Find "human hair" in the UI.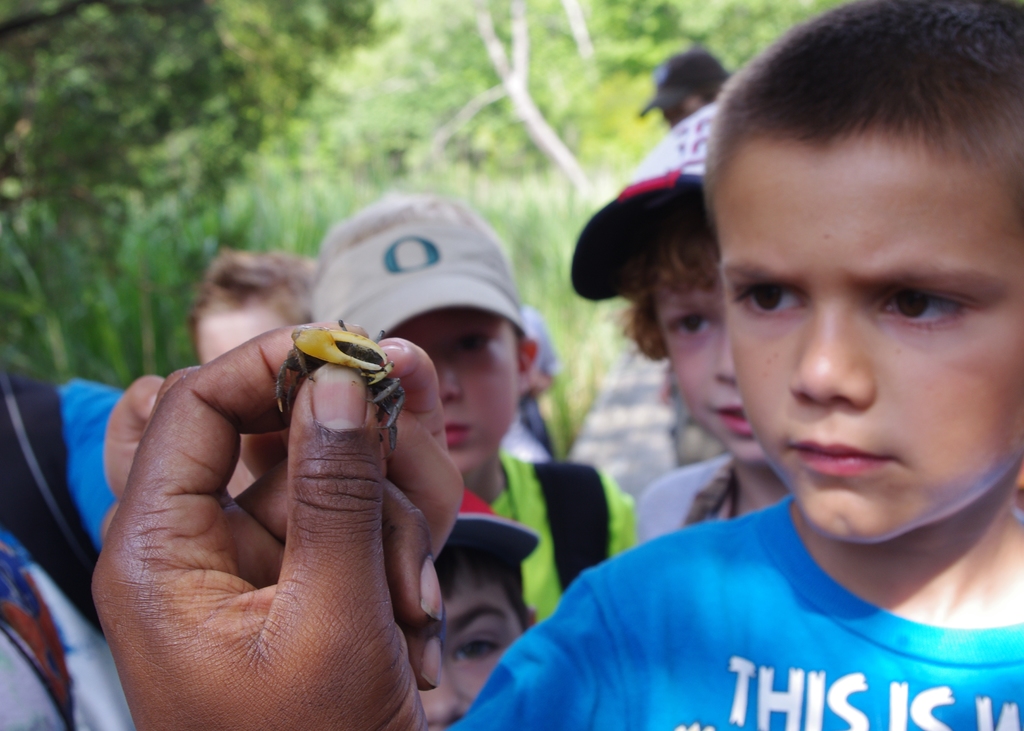
UI element at 602 179 727 359.
